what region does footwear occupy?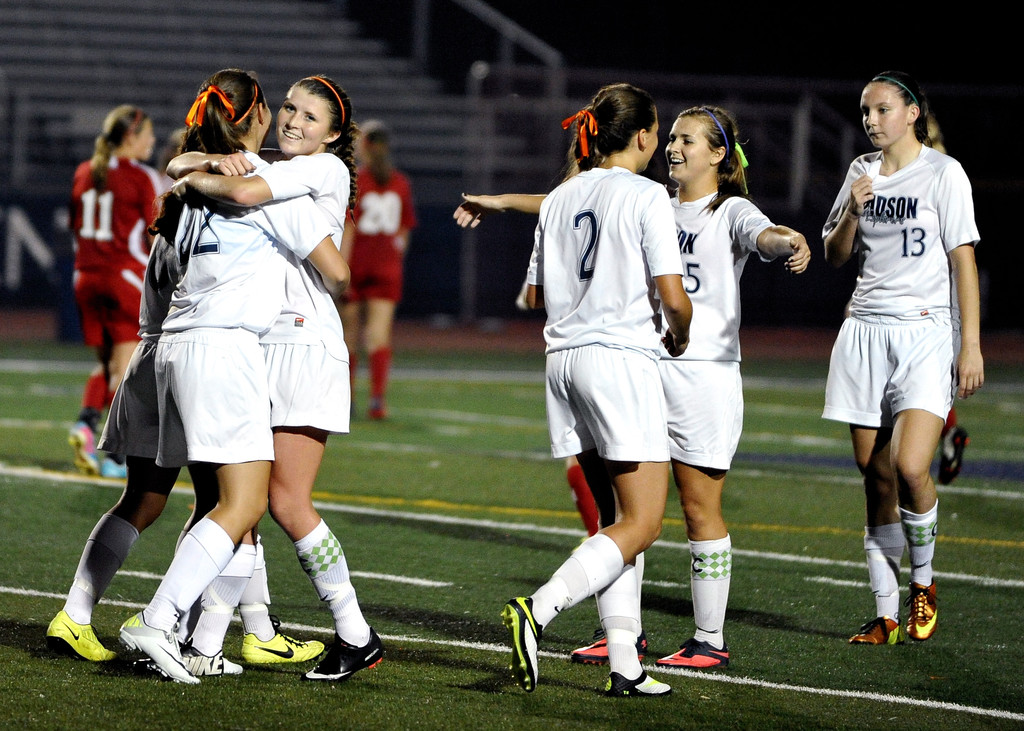
<region>911, 581, 938, 638</region>.
